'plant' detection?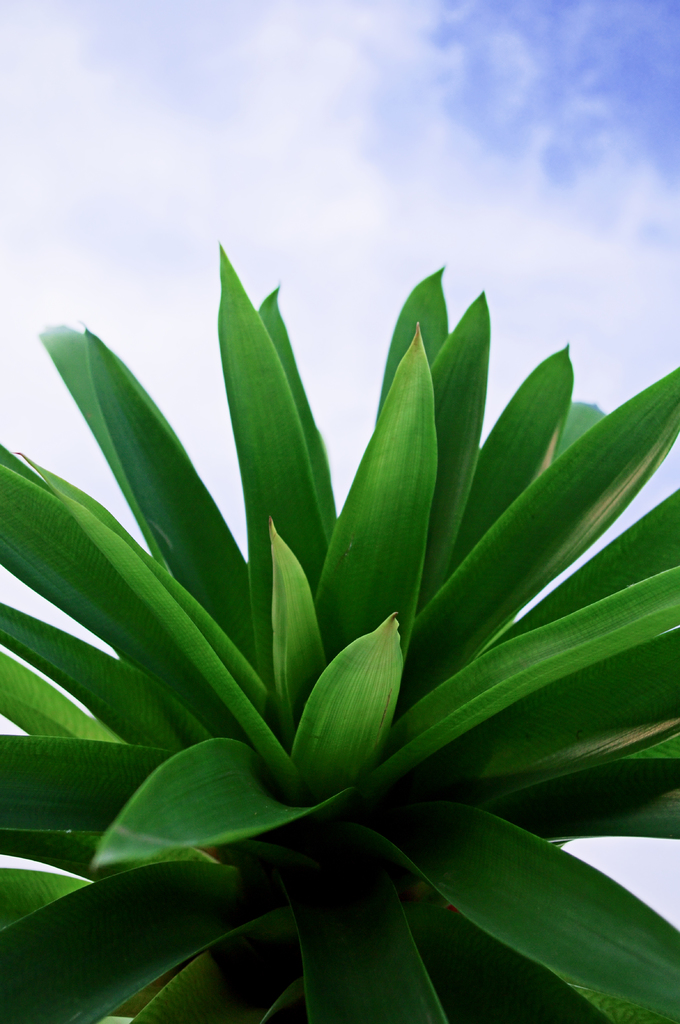
(0,243,679,1023)
